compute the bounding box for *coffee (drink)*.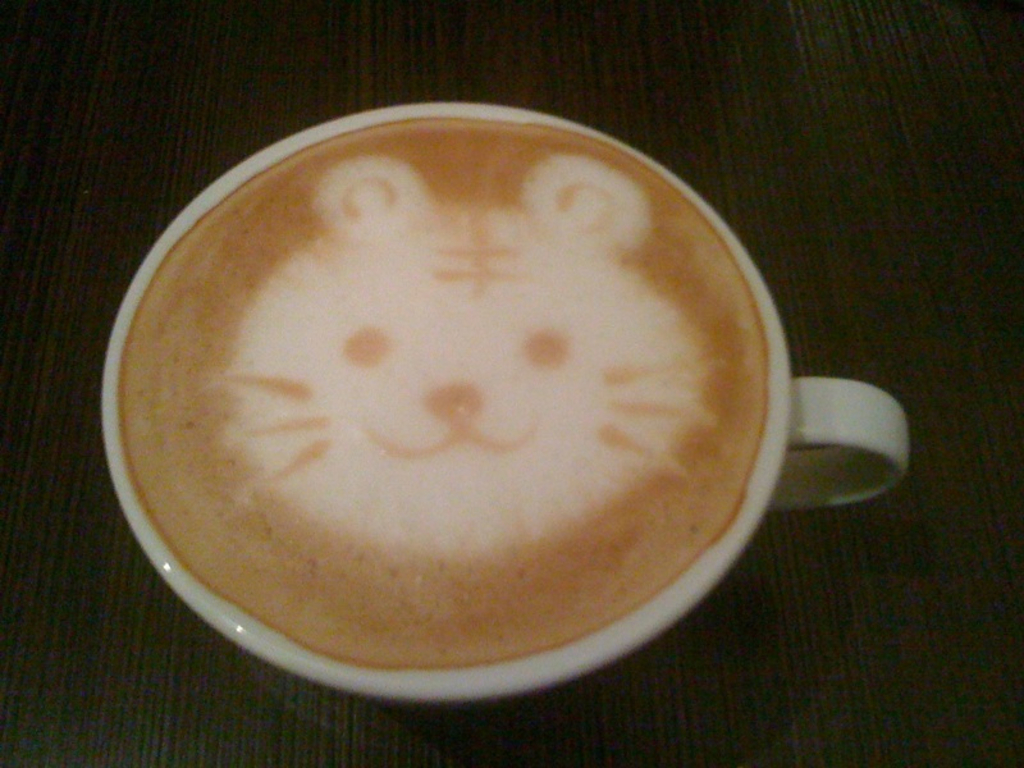
[x1=118, y1=120, x2=773, y2=655].
